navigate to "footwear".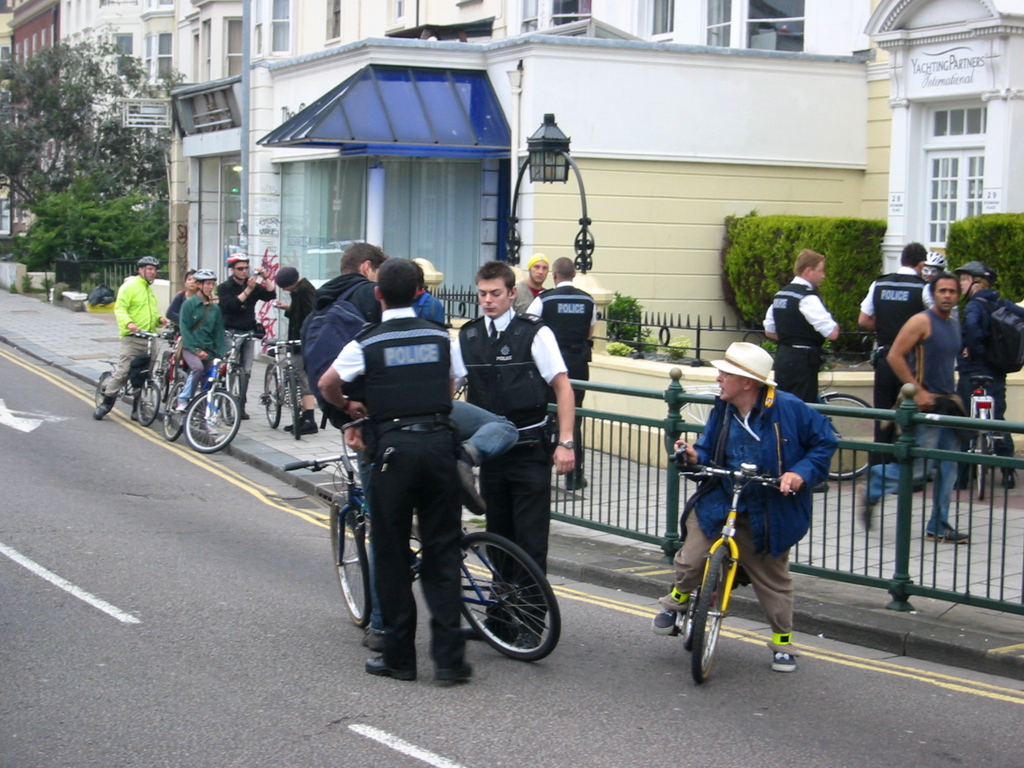
Navigation target: crop(92, 396, 119, 419).
